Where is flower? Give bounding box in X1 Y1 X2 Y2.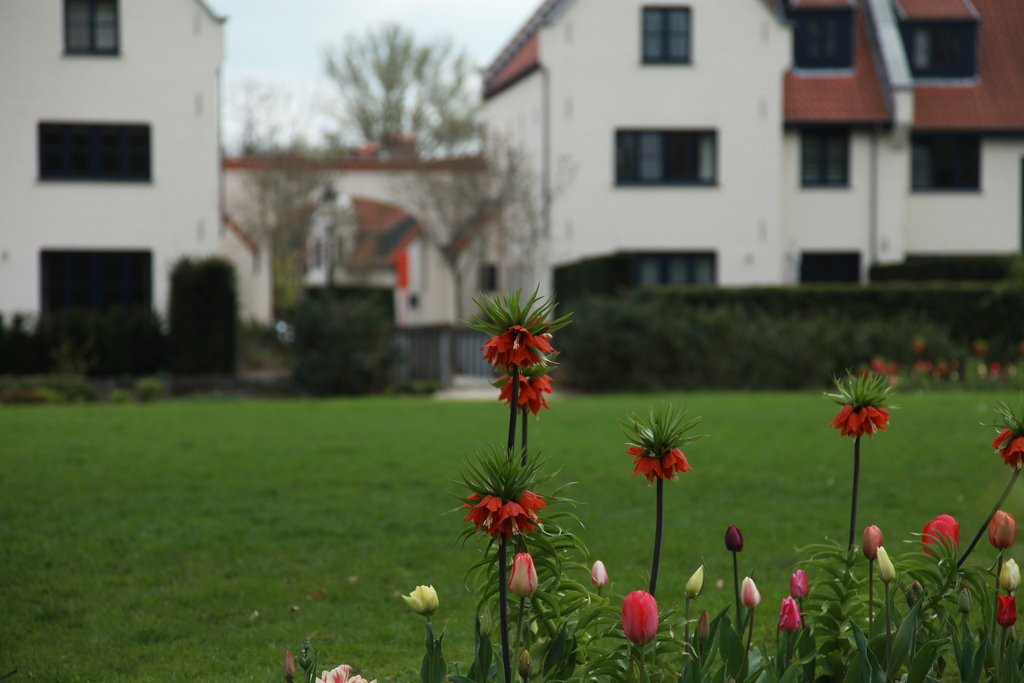
737 577 761 607.
